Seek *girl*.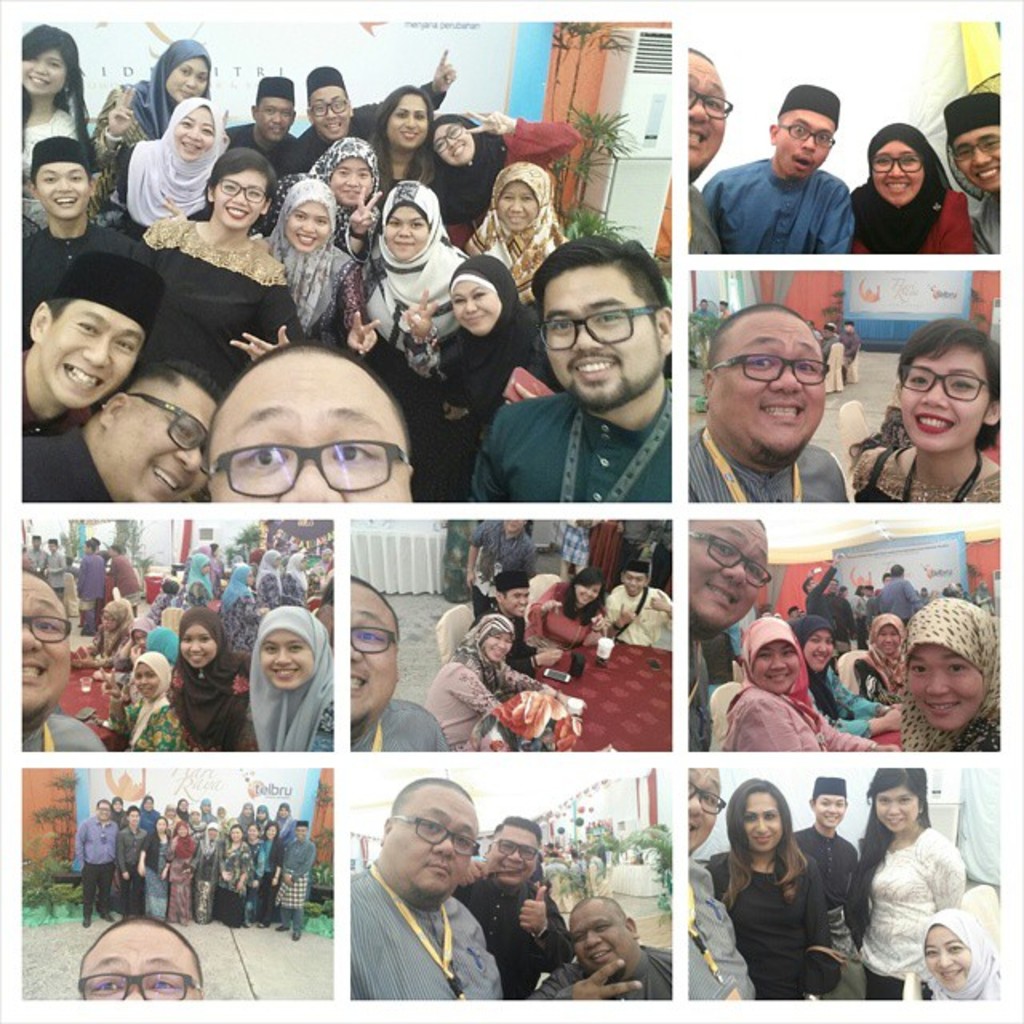
(x1=469, y1=688, x2=570, y2=754).
